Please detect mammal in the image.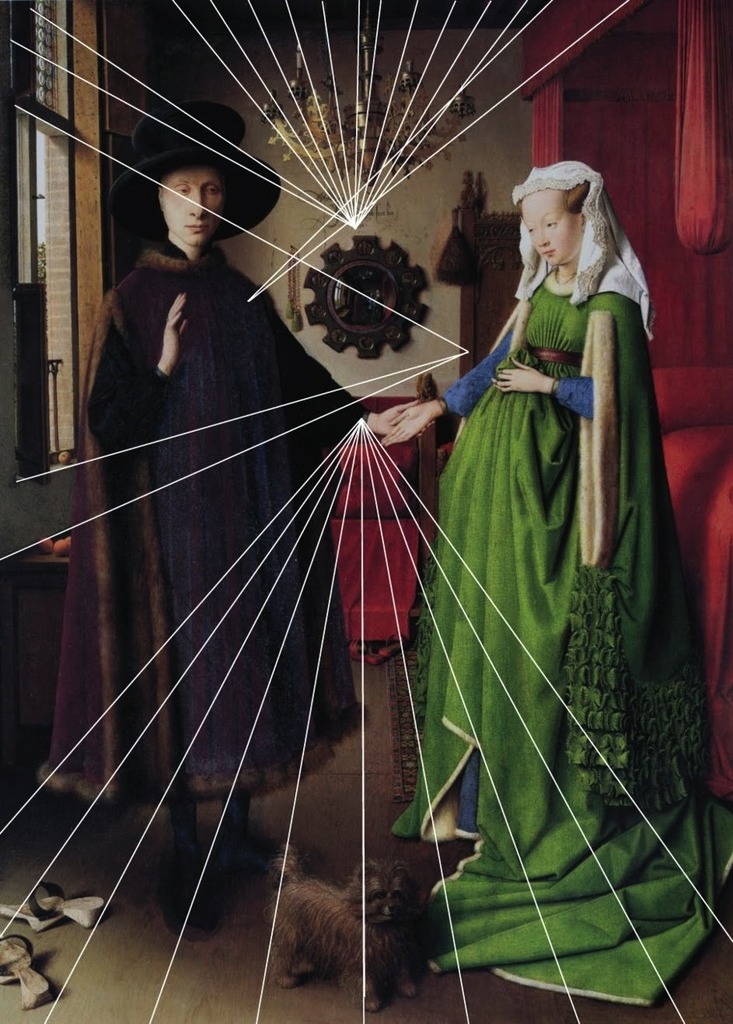
(left=263, top=862, right=453, bottom=1000).
